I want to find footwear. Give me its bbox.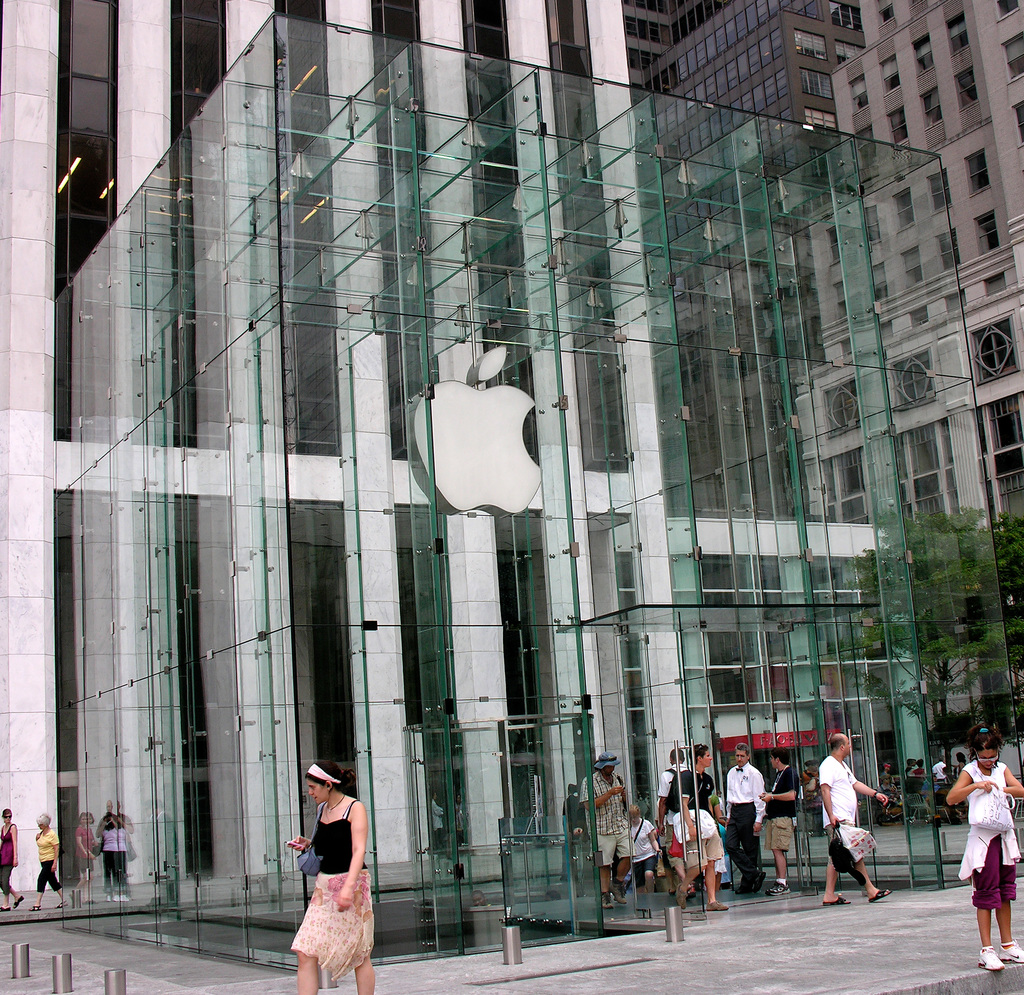
(left=14, top=893, right=24, bottom=907).
